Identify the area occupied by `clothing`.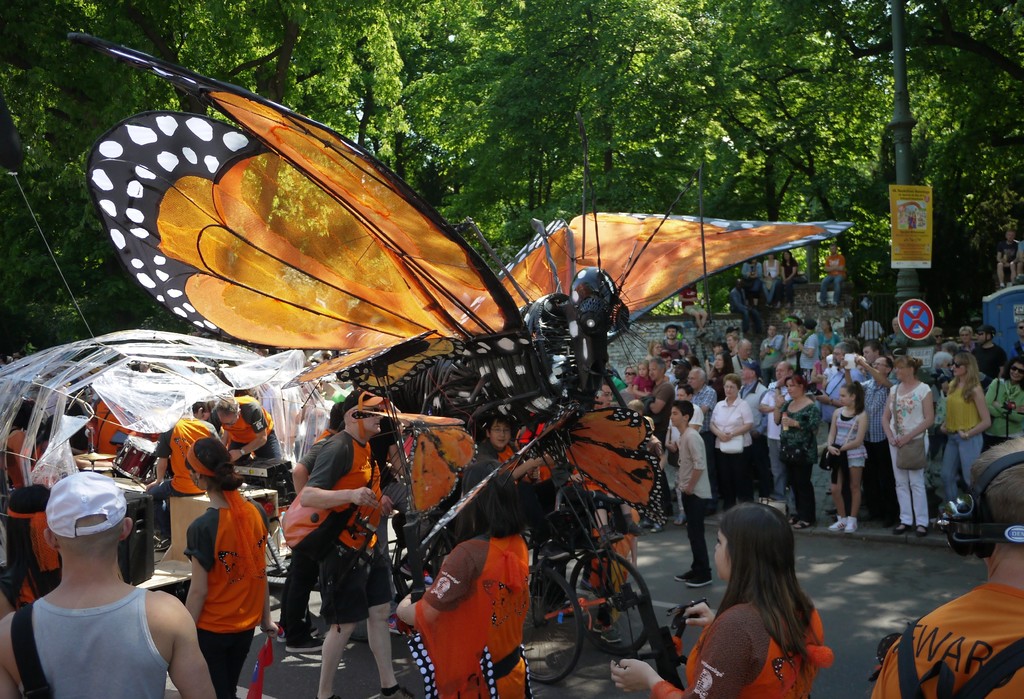
Area: [771, 397, 819, 520].
